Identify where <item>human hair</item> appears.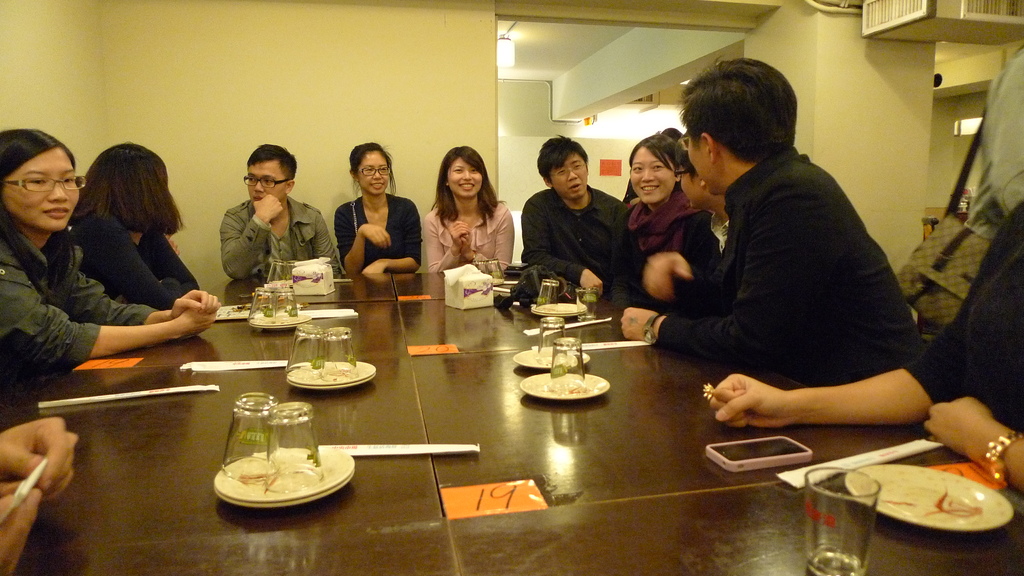
Appears at region(684, 60, 798, 184).
